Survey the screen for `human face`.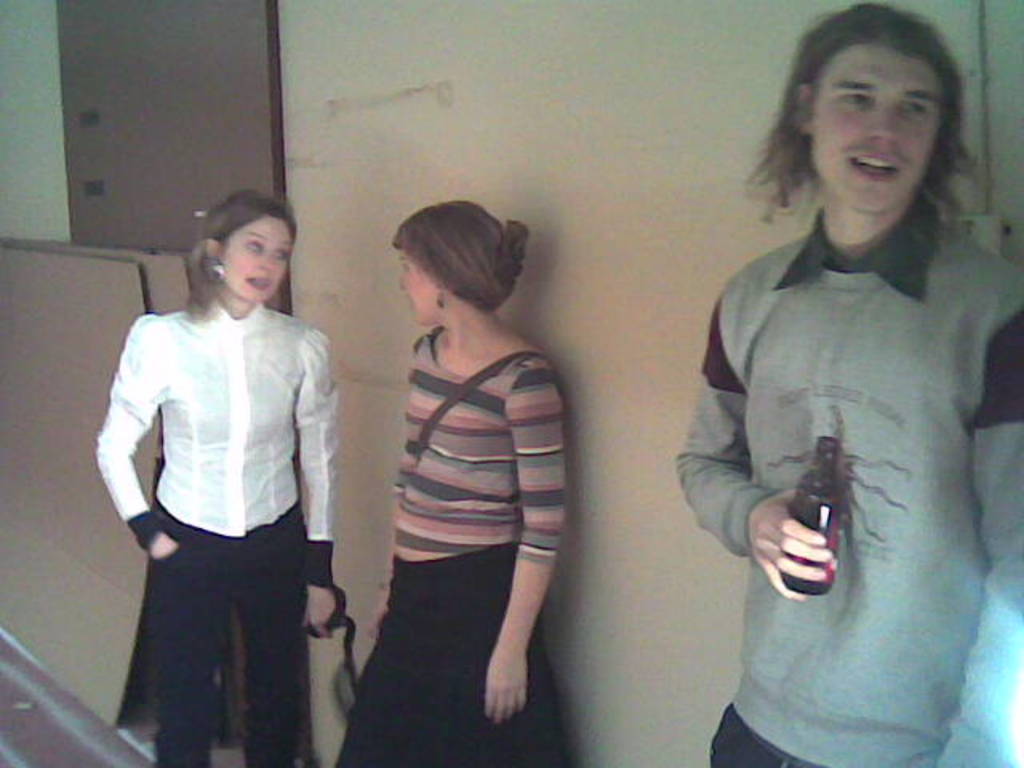
Survey found: <bbox>814, 45, 941, 219</bbox>.
